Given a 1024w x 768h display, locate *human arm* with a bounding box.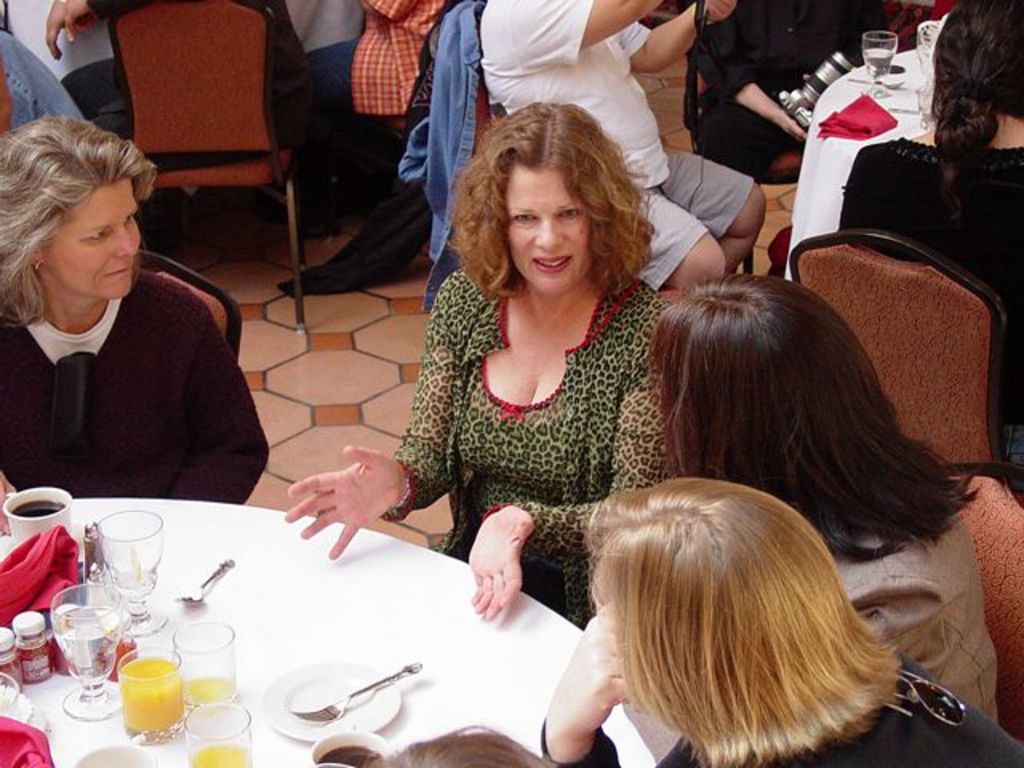
Located: crop(62, 0, 149, 43).
